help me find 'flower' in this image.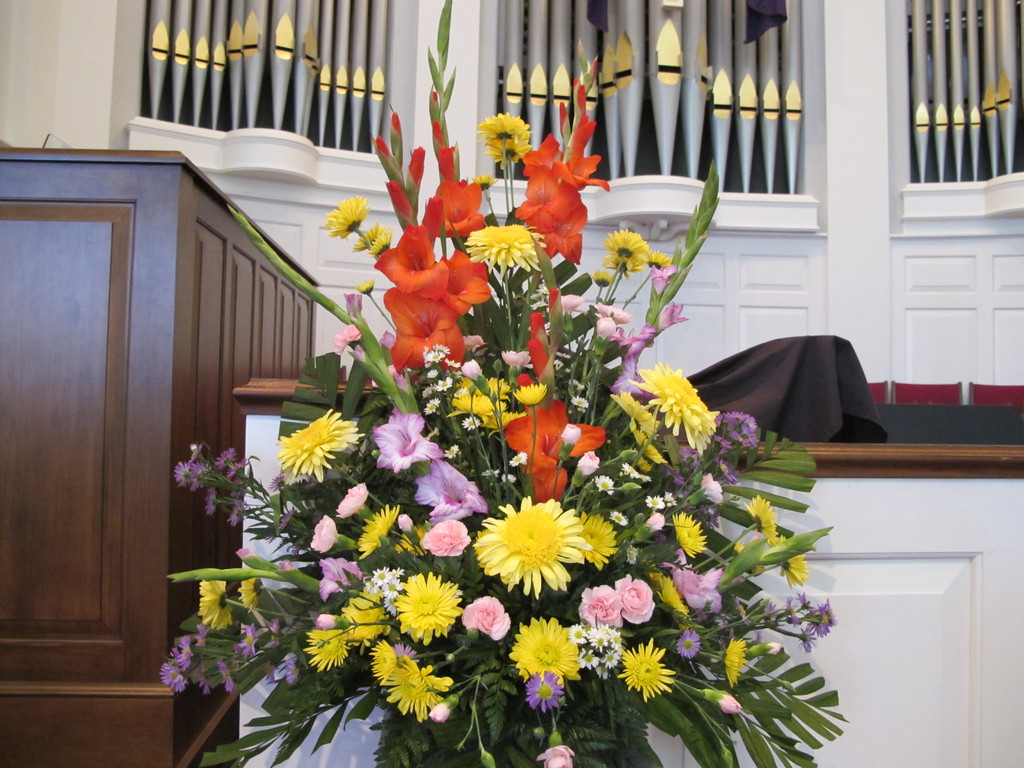
Found it: x1=476 y1=371 x2=511 y2=396.
